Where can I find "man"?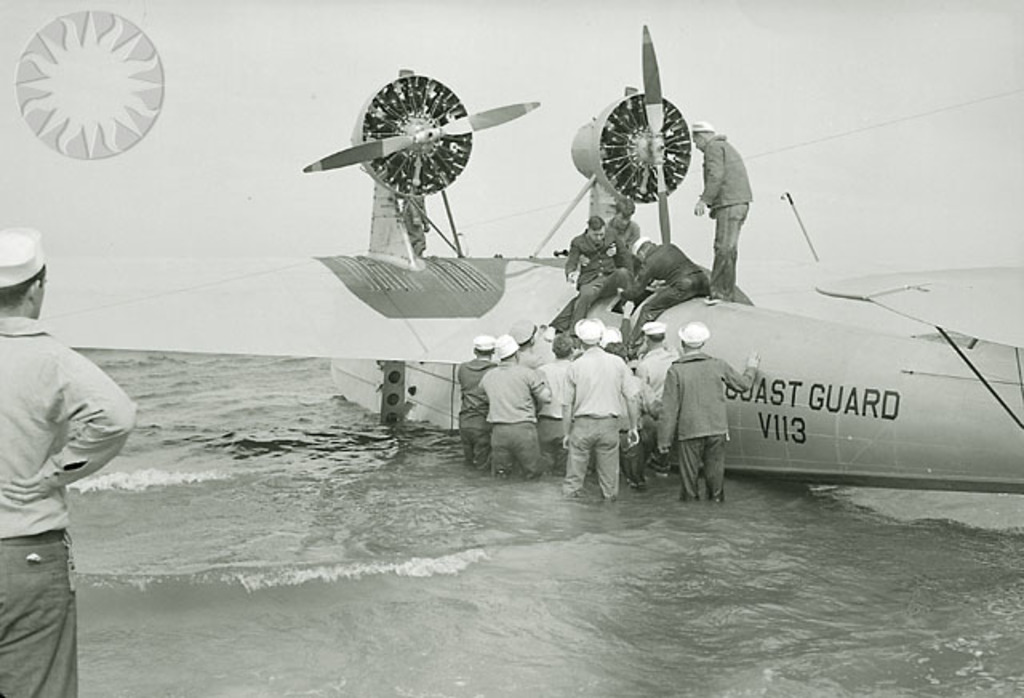
You can find it at 613 237 710 330.
